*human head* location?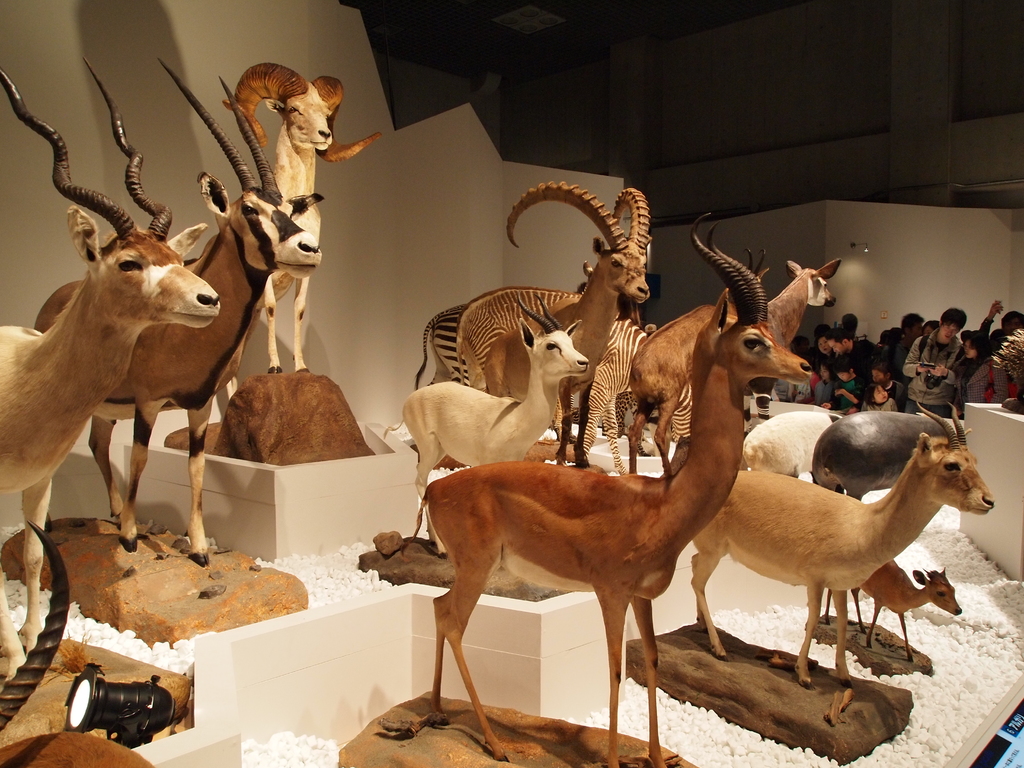
locate(868, 384, 891, 406)
